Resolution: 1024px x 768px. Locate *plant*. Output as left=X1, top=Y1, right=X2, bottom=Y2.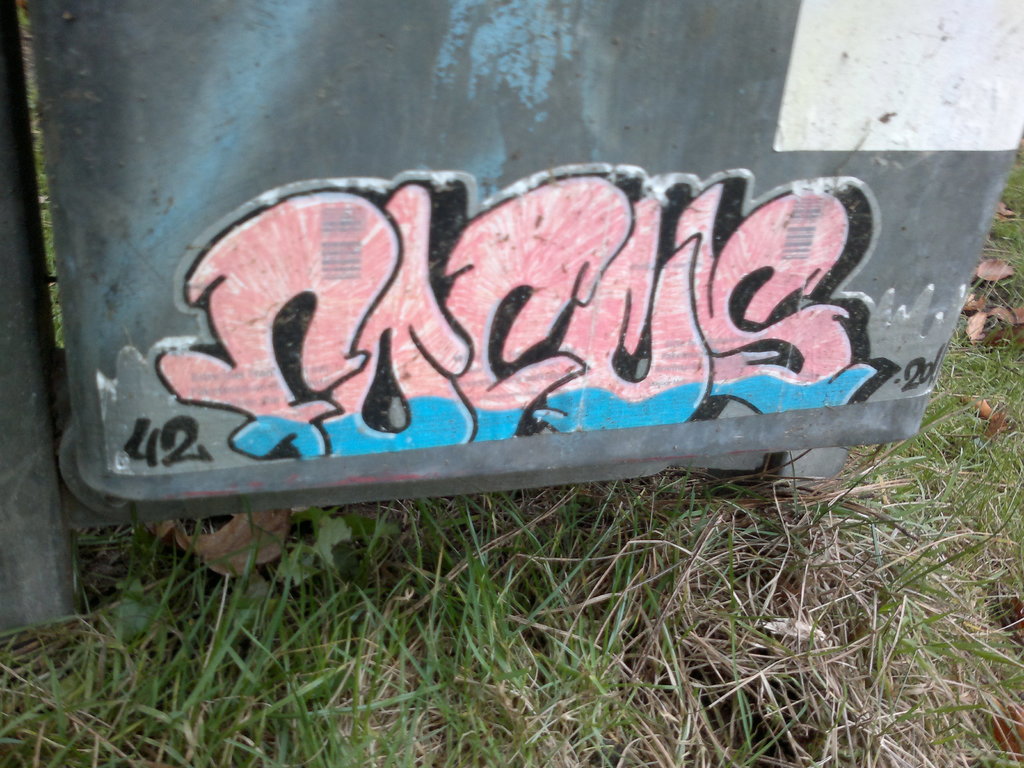
left=17, top=0, right=44, bottom=124.
